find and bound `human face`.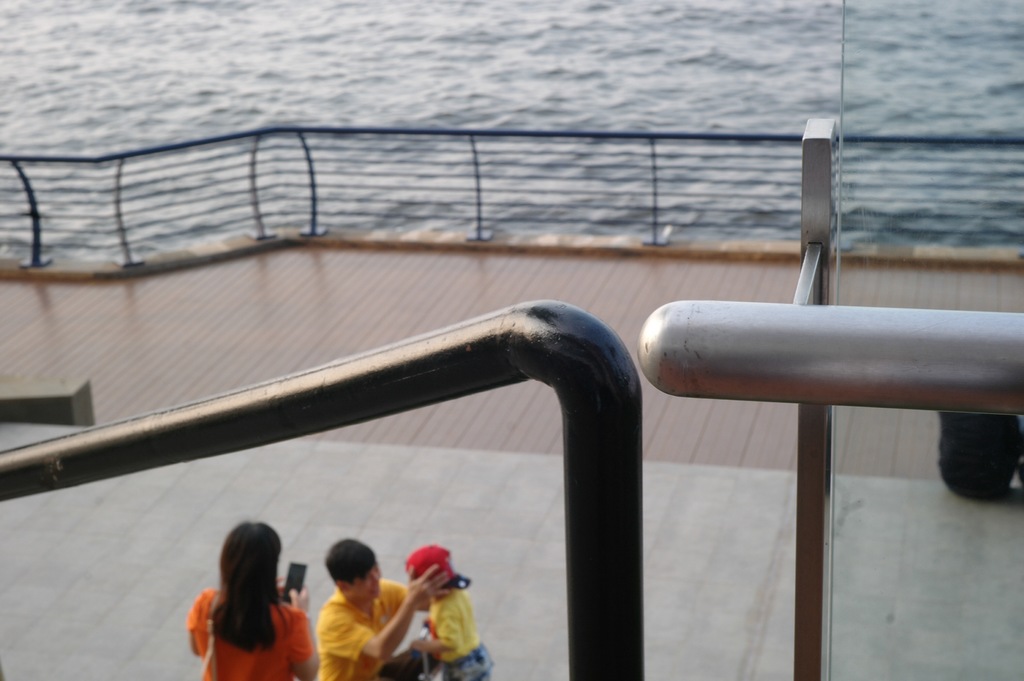
Bound: x1=348, y1=565, x2=385, y2=607.
